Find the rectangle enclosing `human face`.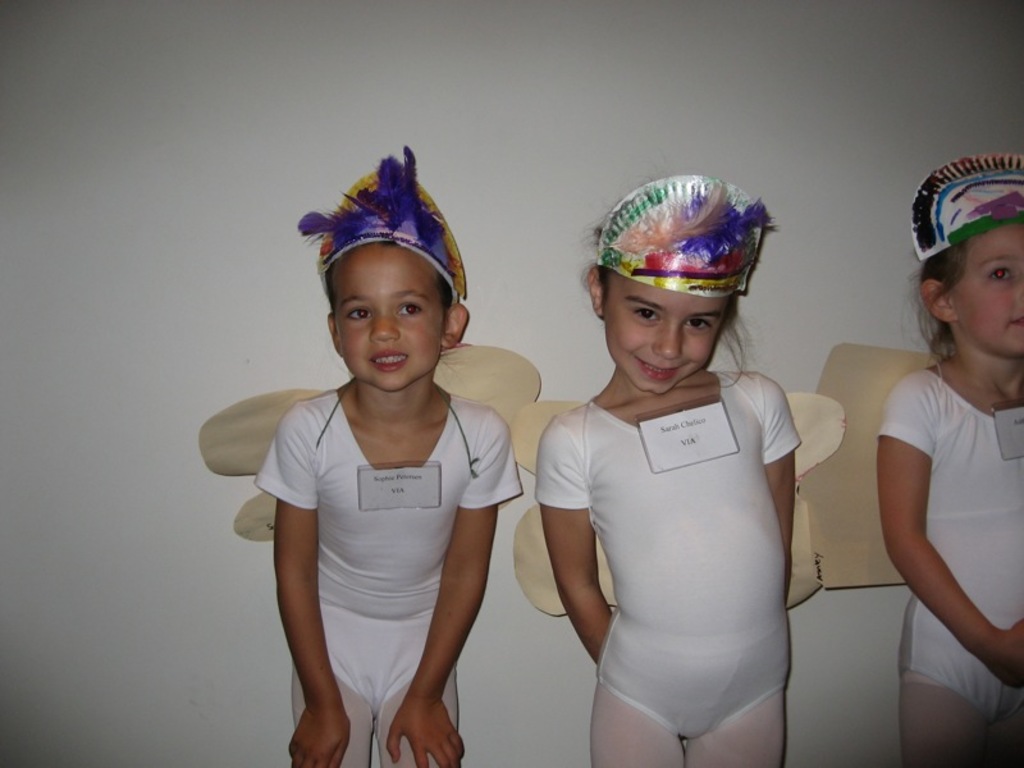
(604,269,732,394).
